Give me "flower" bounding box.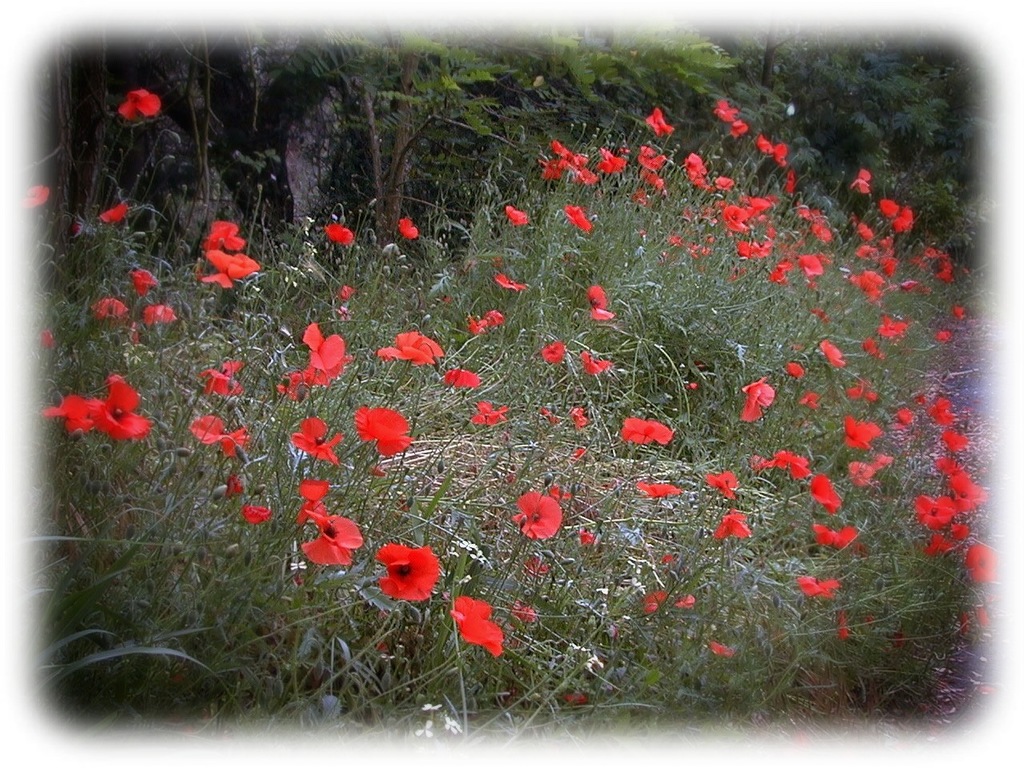
detection(206, 250, 255, 290).
